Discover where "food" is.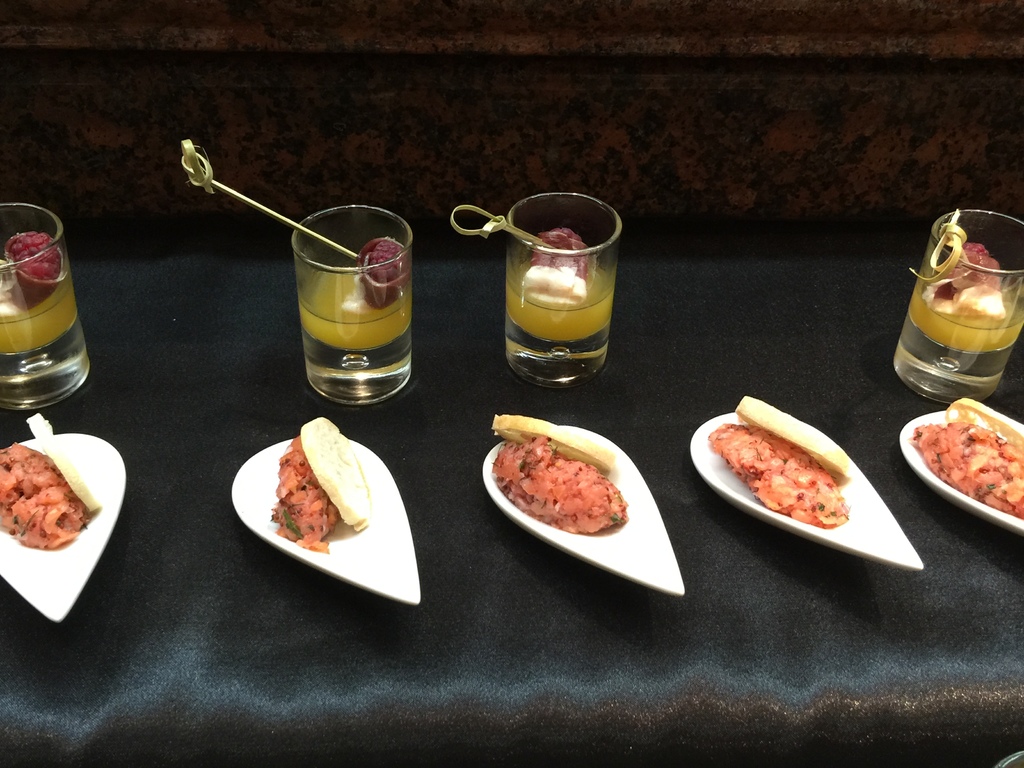
Discovered at x1=908 y1=418 x2=1023 y2=516.
